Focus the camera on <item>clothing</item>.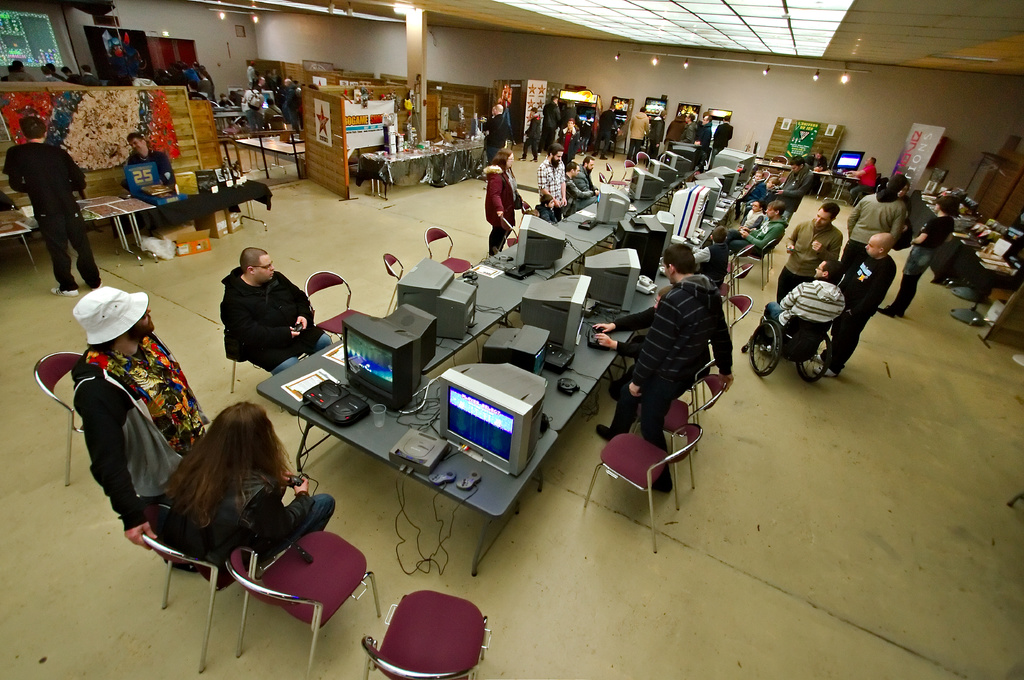
Focus region: bbox=(124, 148, 172, 184).
